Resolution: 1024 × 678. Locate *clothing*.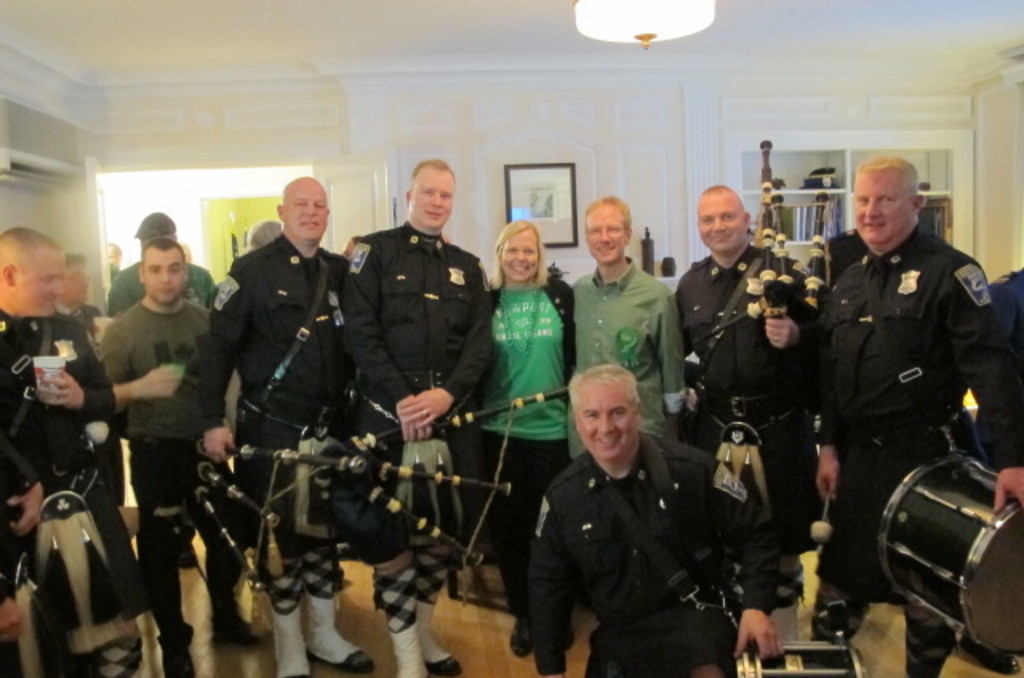
(2, 307, 139, 611).
